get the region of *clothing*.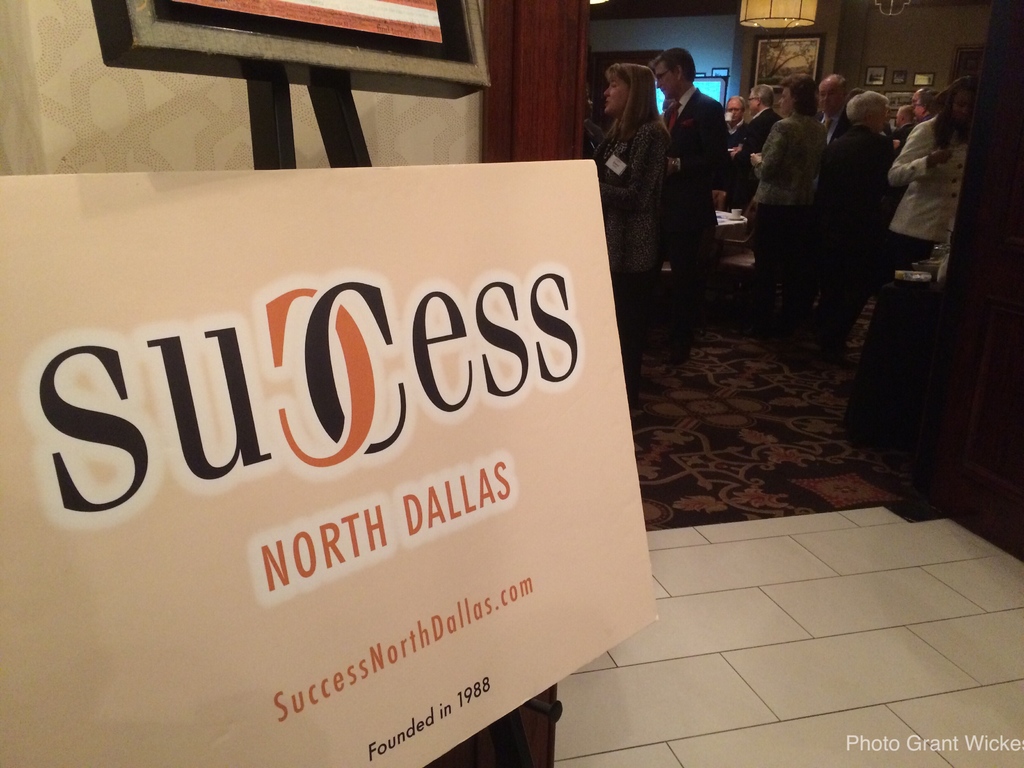
x1=895, y1=117, x2=913, y2=137.
